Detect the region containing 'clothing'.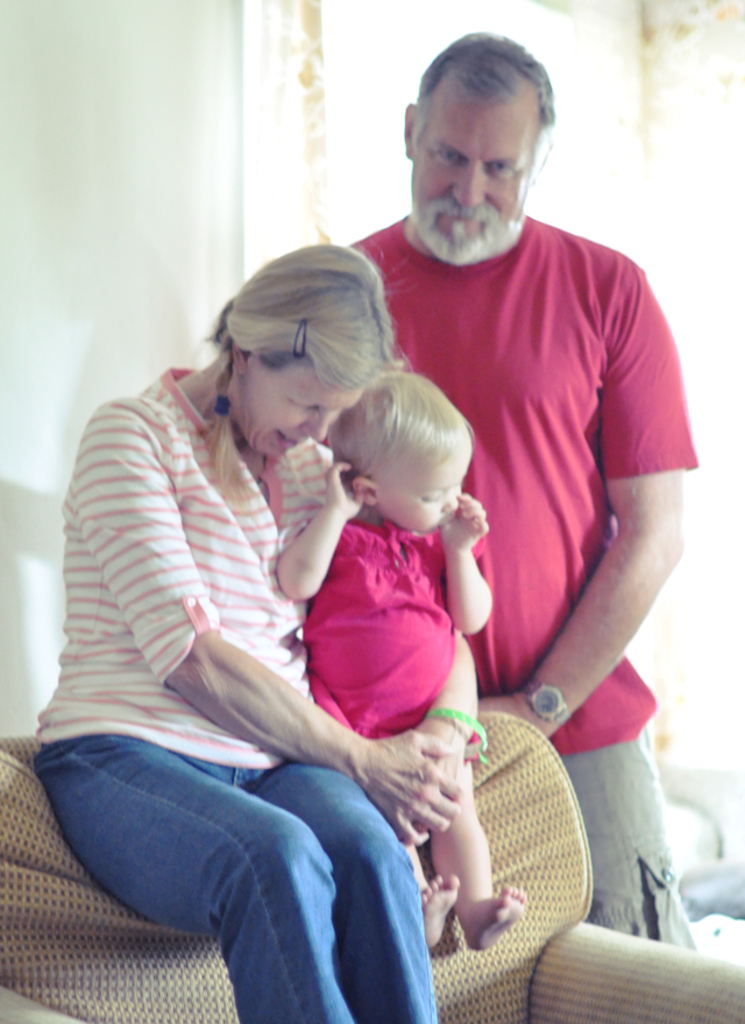
[left=34, top=351, right=430, bottom=1023].
